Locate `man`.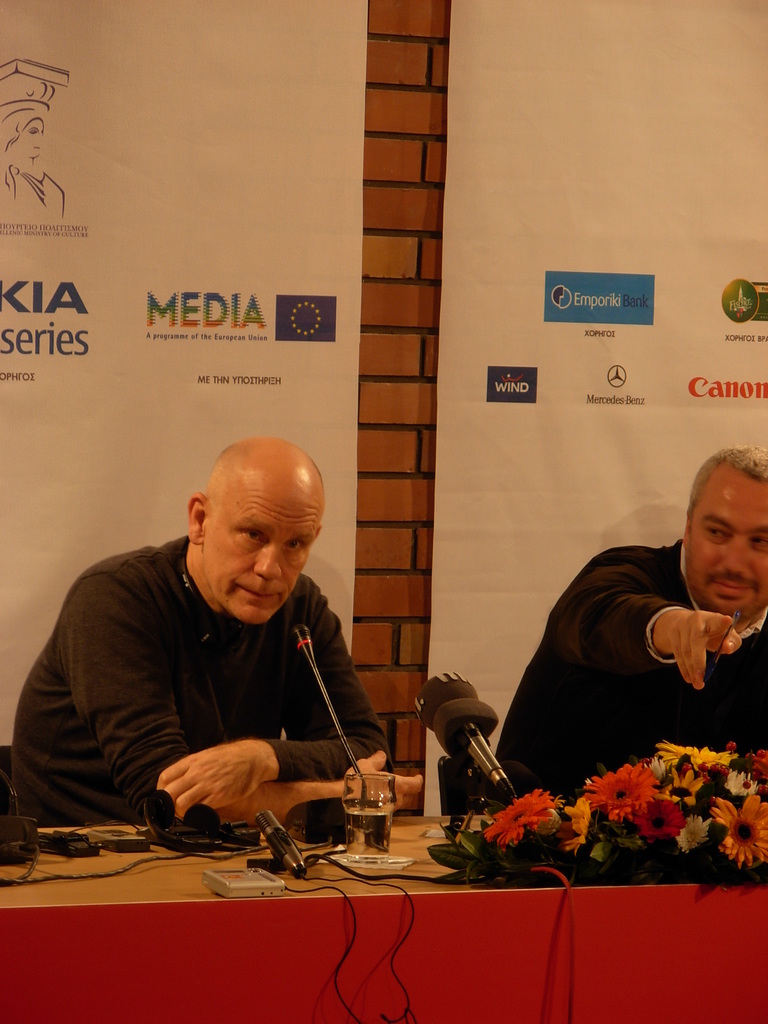
Bounding box: detection(460, 439, 767, 810).
